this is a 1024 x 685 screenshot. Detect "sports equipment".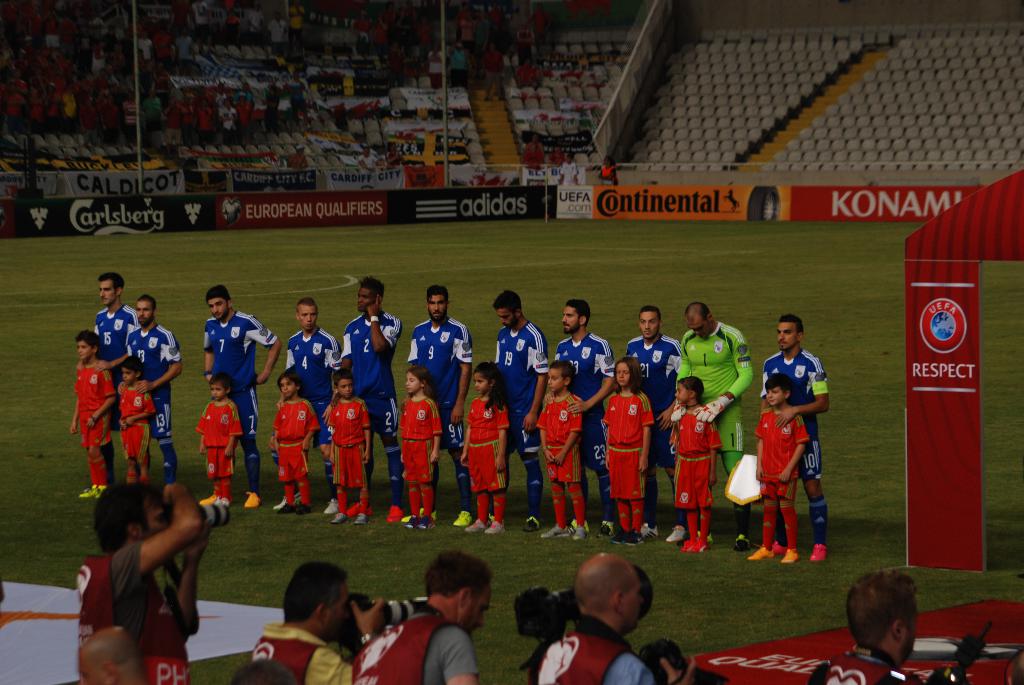
467 516 481 535.
